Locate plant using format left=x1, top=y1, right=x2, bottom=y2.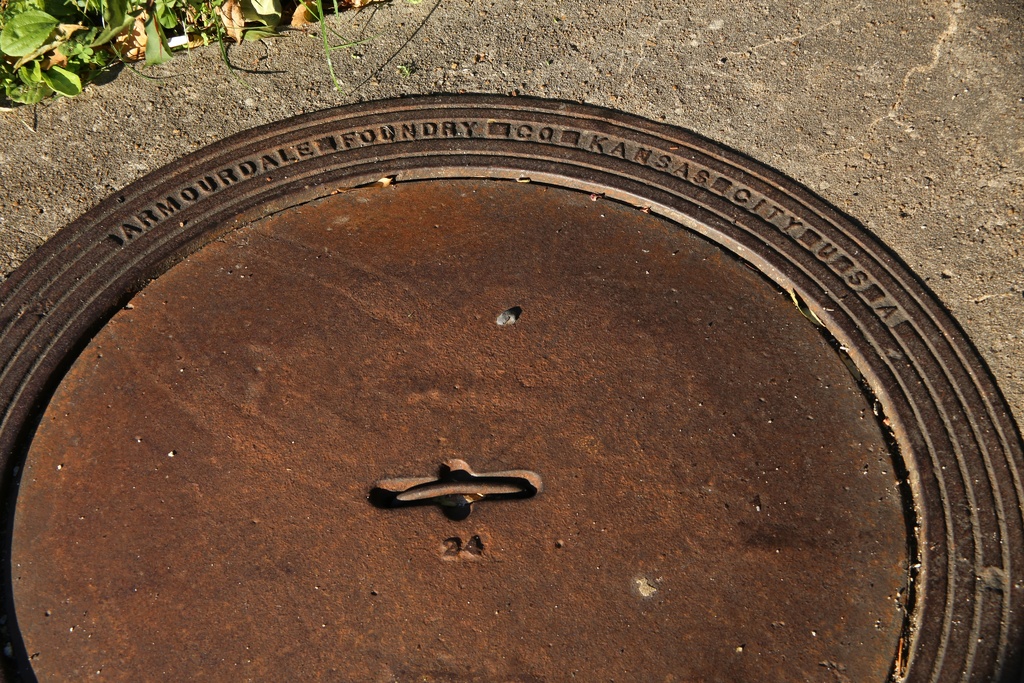
left=0, top=10, right=82, bottom=105.
